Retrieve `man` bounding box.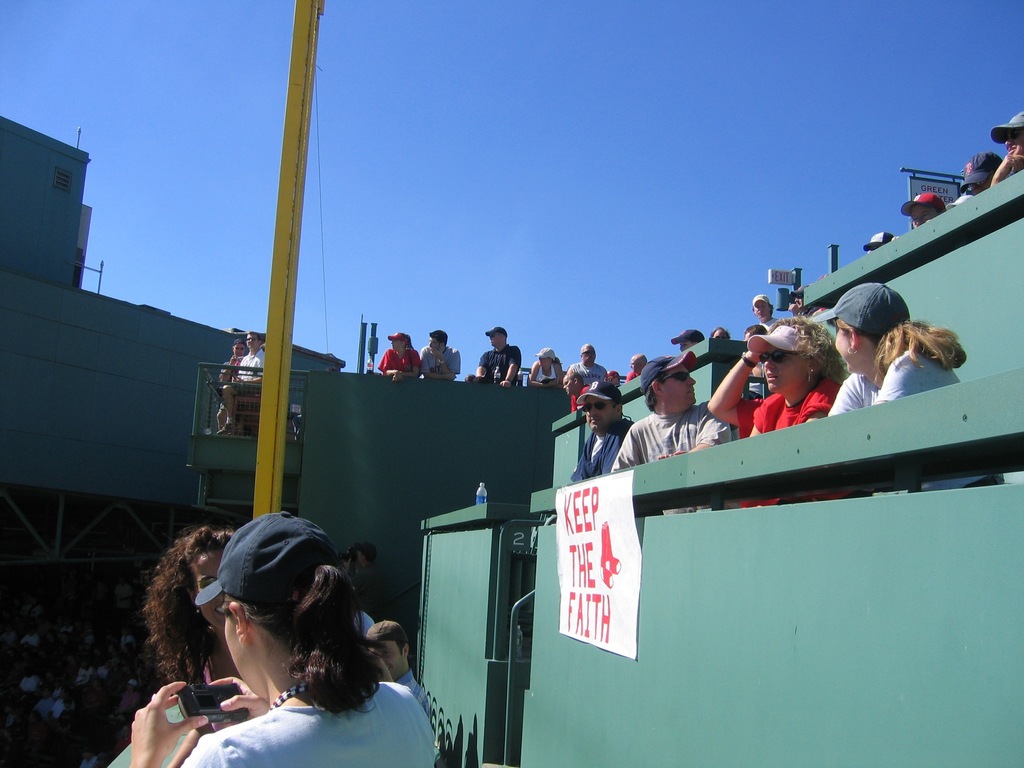
Bounding box: box=[422, 328, 464, 378].
